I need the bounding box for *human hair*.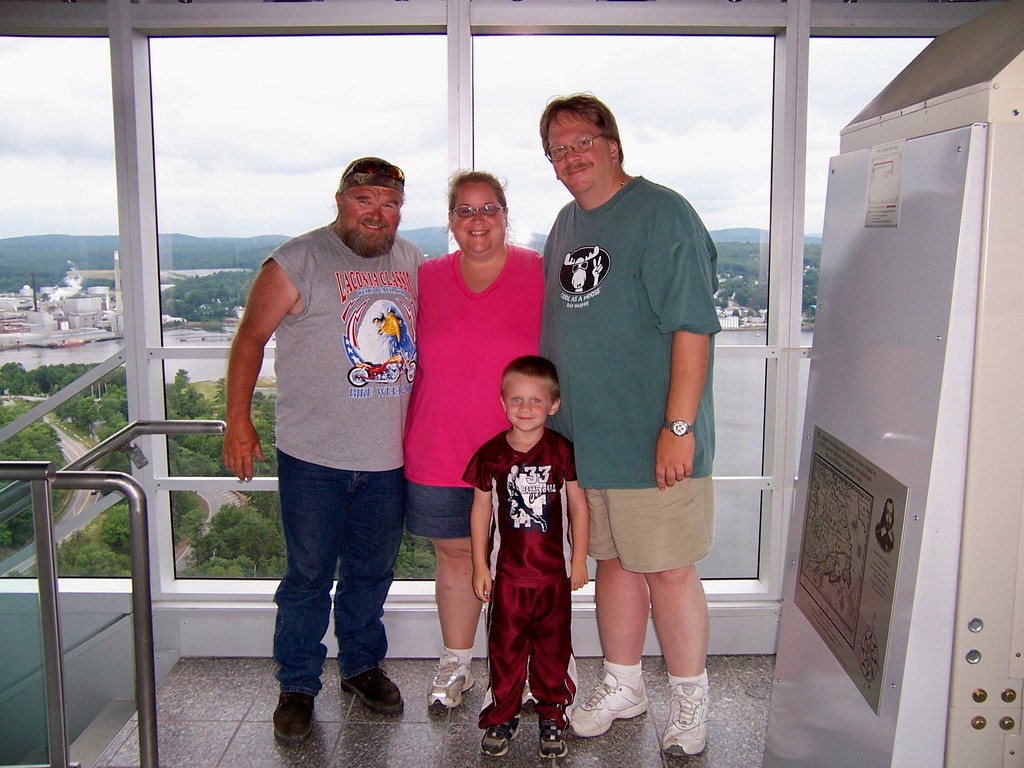
Here it is: box(448, 166, 506, 219).
